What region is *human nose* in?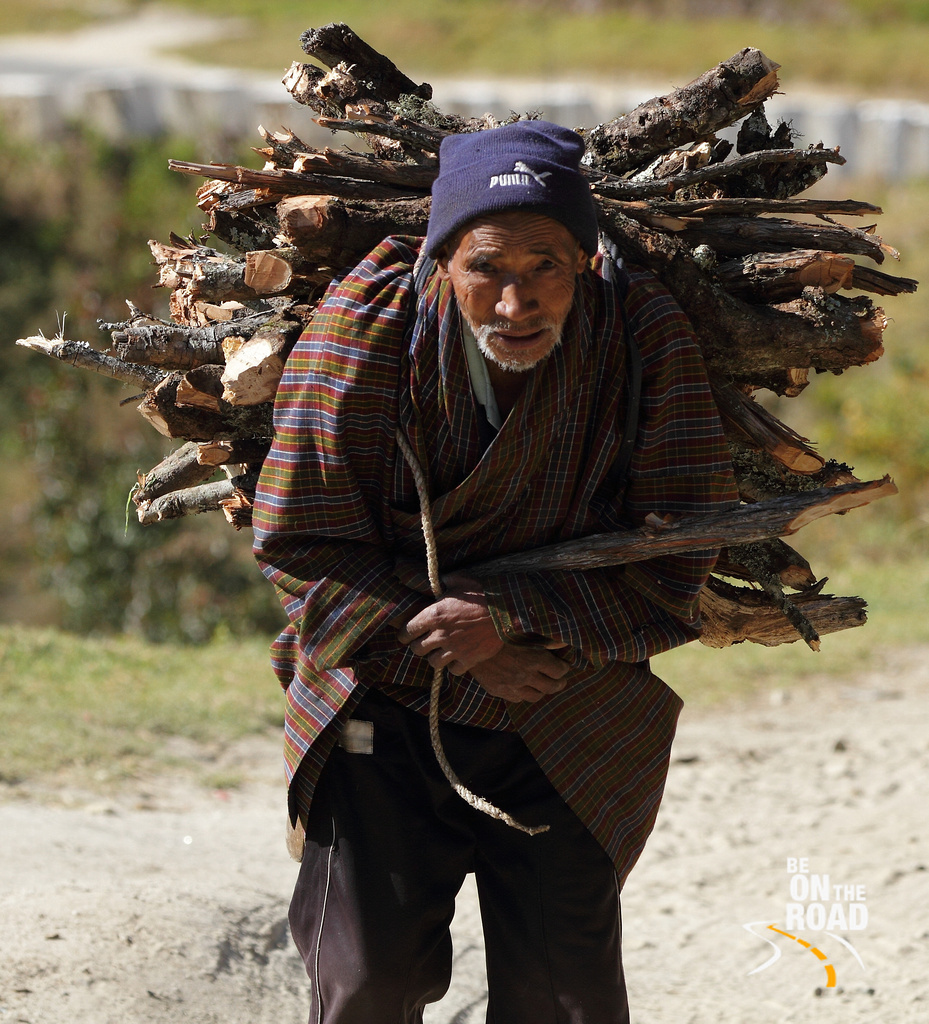
detection(496, 272, 544, 320).
